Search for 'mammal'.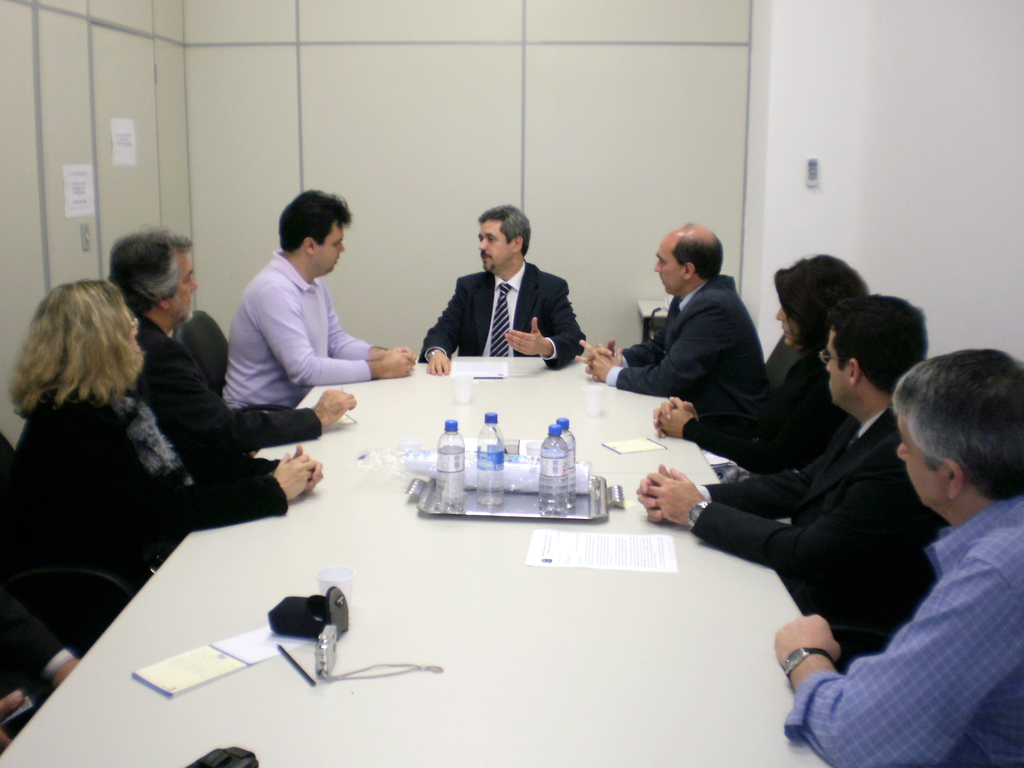
Found at crop(637, 294, 927, 651).
